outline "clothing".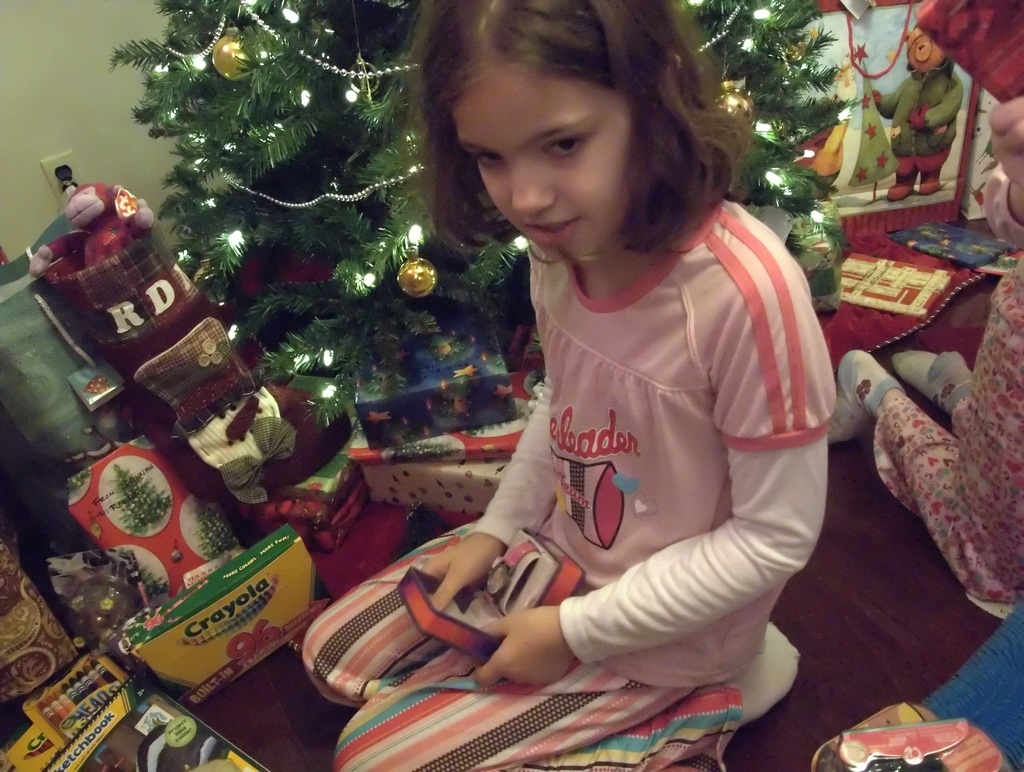
Outline: (400, 201, 829, 700).
